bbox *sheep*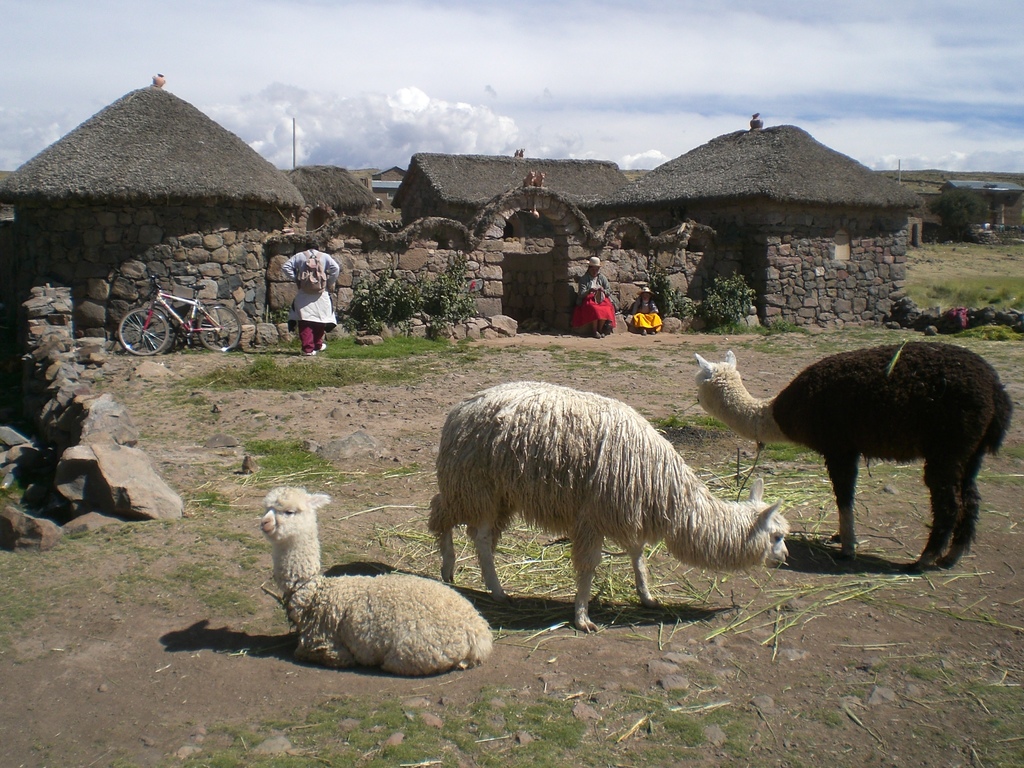
l=432, t=380, r=789, b=637
